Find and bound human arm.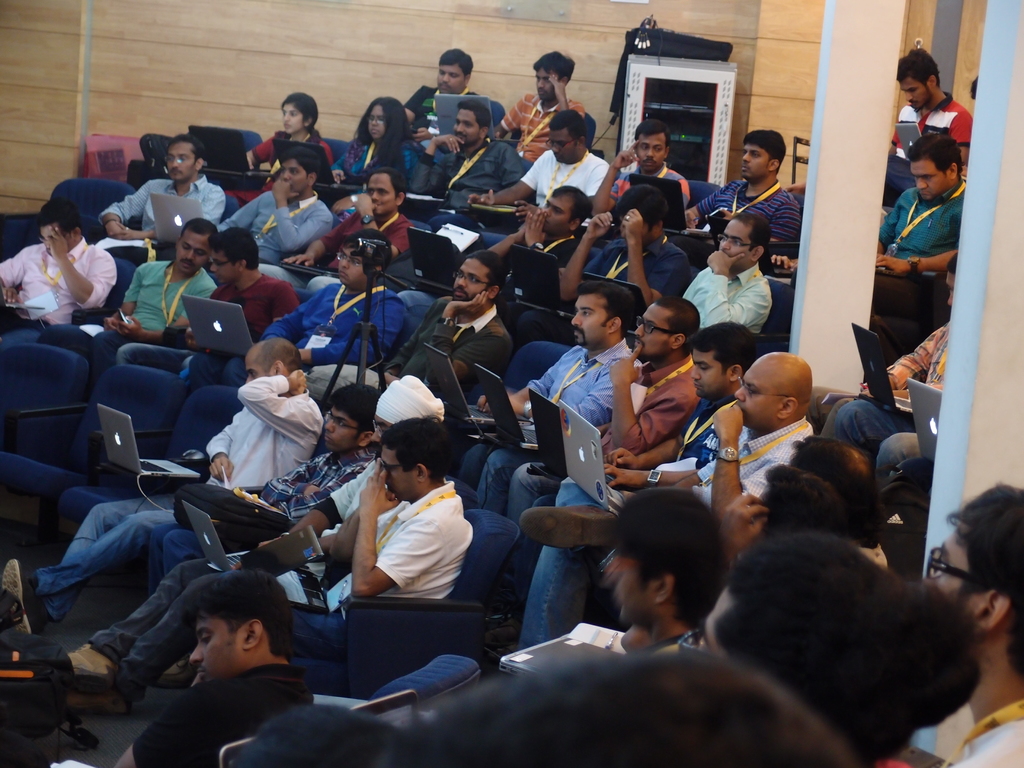
Bound: rect(602, 433, 683, 468).
